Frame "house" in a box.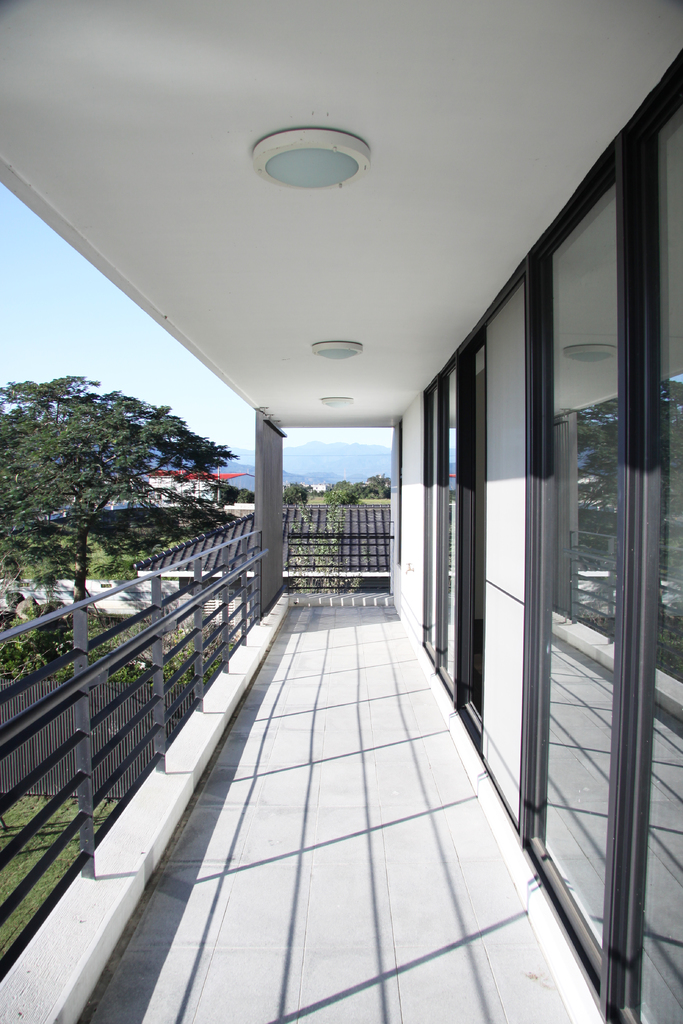
crop(134, 495, 391, 694).
